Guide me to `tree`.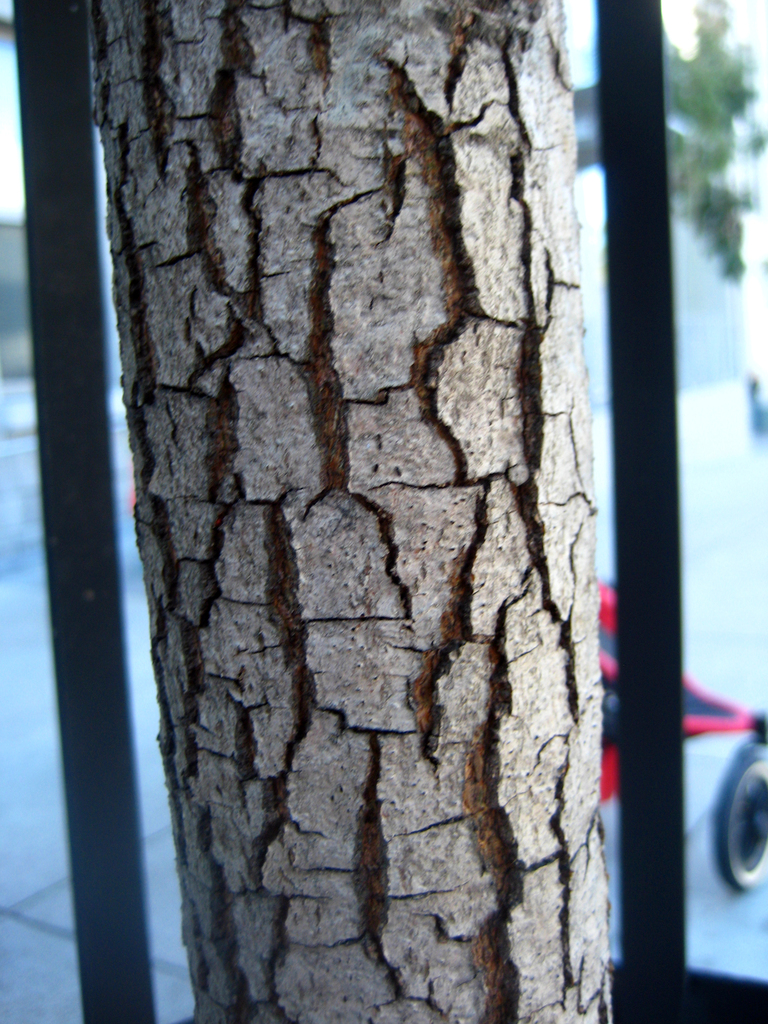
Guidance: BBox(122, 108, 650, 1002).
